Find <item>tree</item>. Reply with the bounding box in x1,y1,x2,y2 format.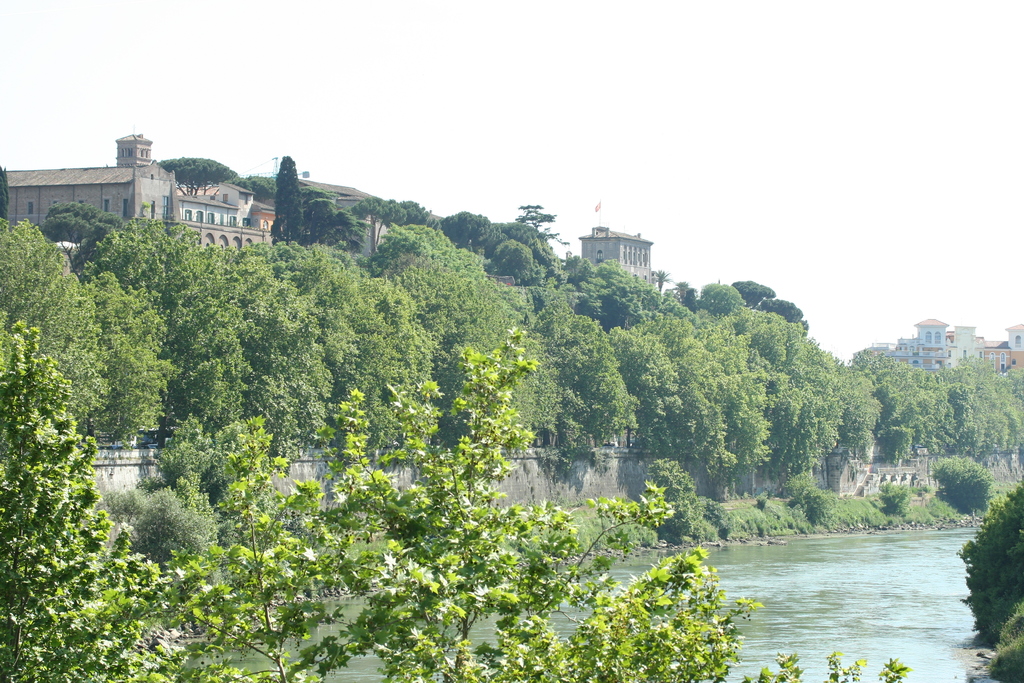
494,237,547,283.
